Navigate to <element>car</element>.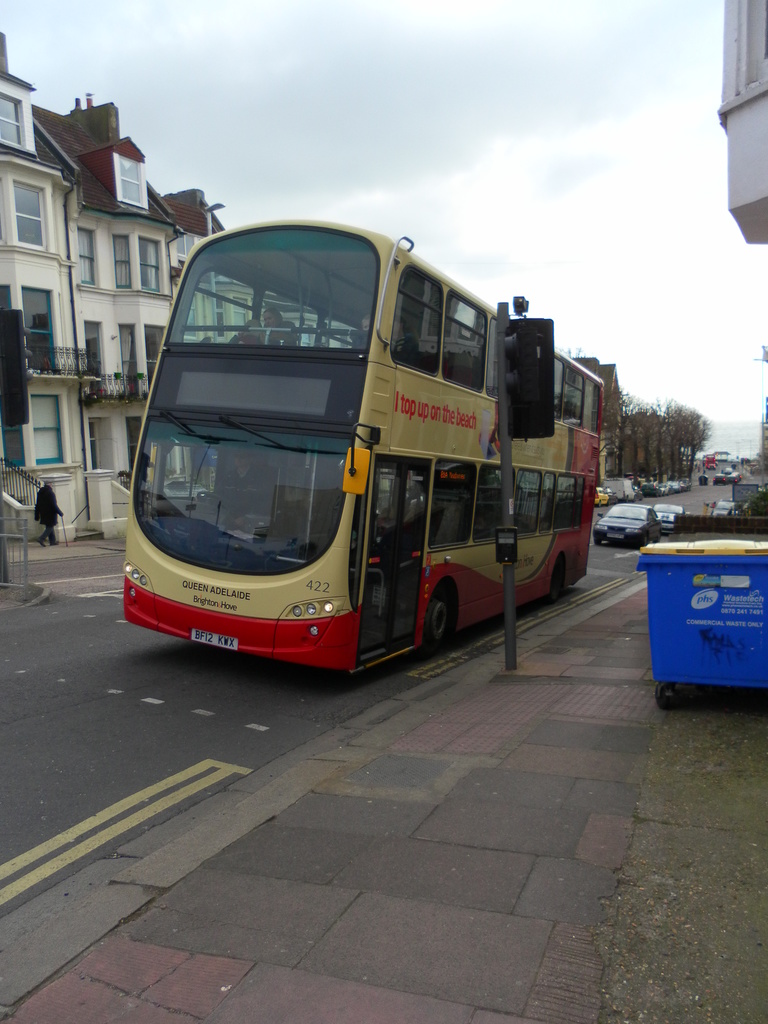
Navigation target: bbox(595, 500, 668, 556).
